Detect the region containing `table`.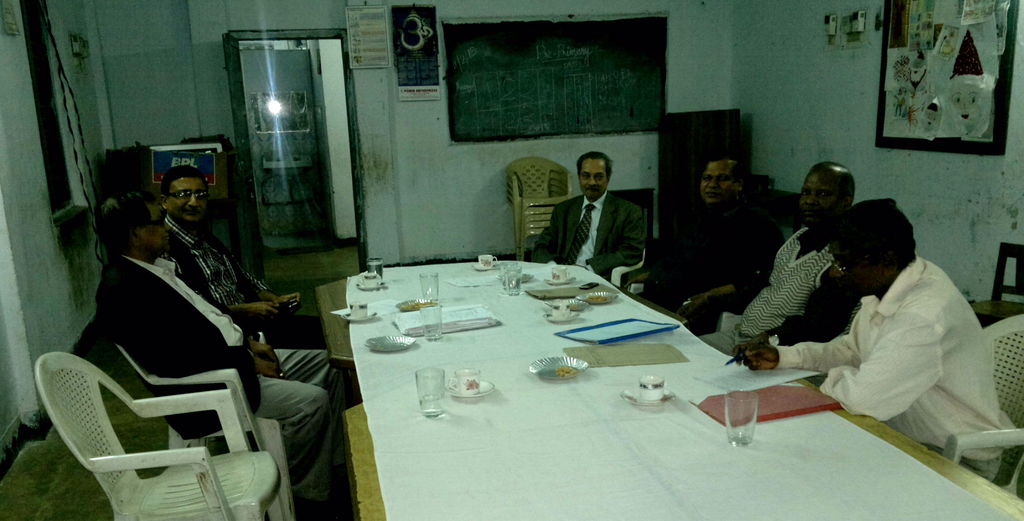
rect(317, 244, 883, 520).
